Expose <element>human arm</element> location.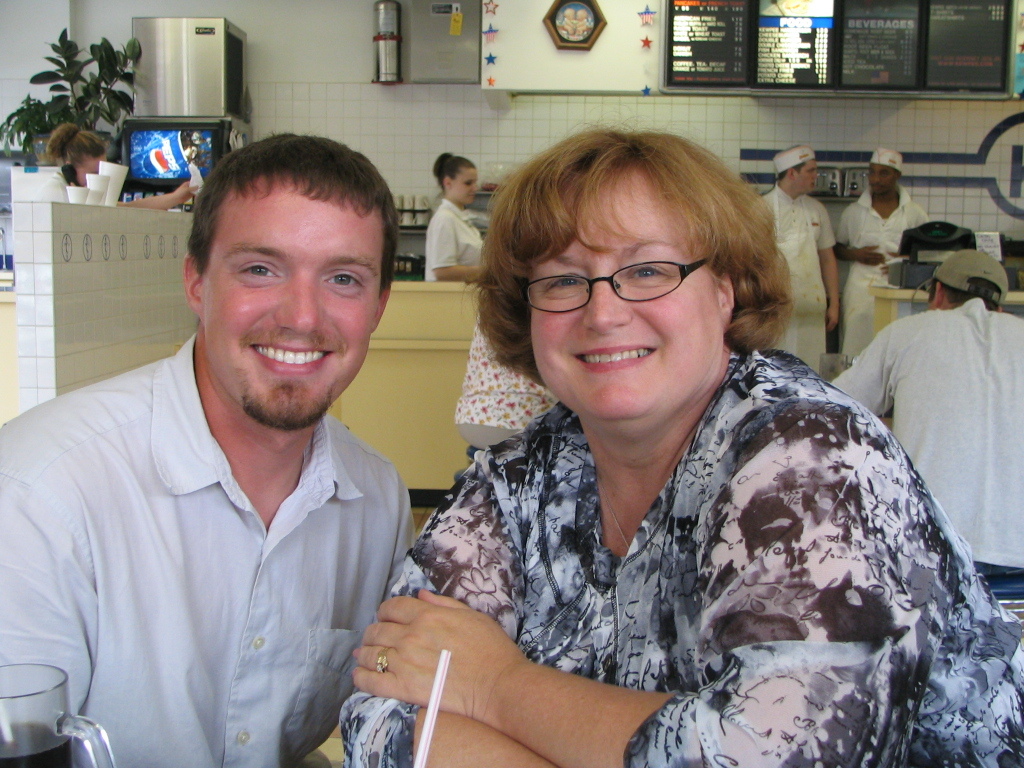
Exposed at select_region(0, 379, 113, 767).
